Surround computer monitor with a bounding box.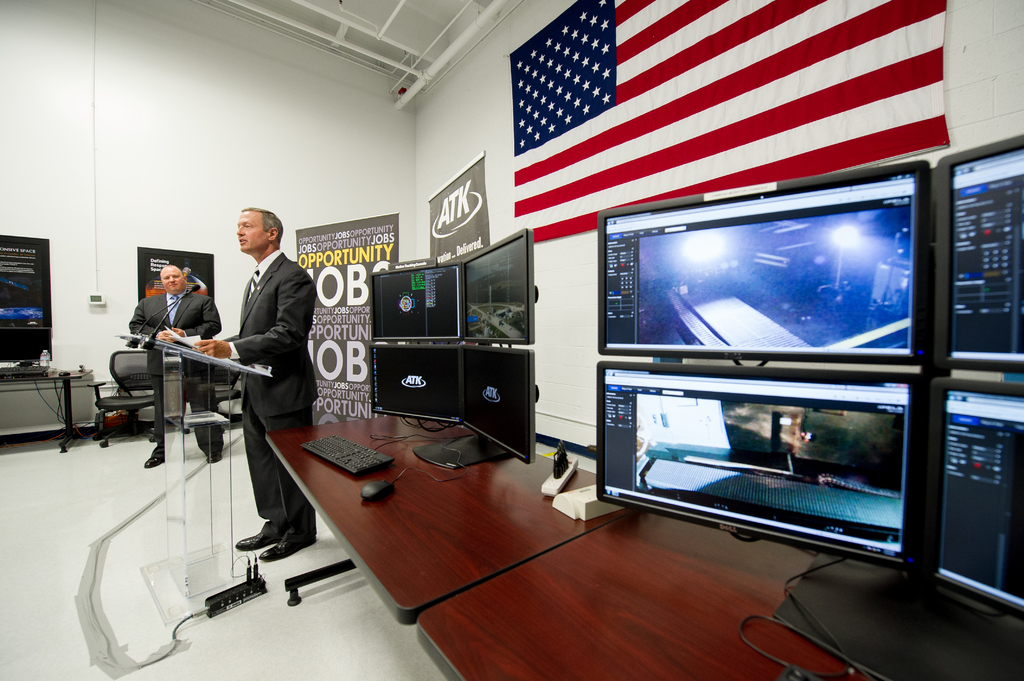
locate(585, 164, 940, 369).
